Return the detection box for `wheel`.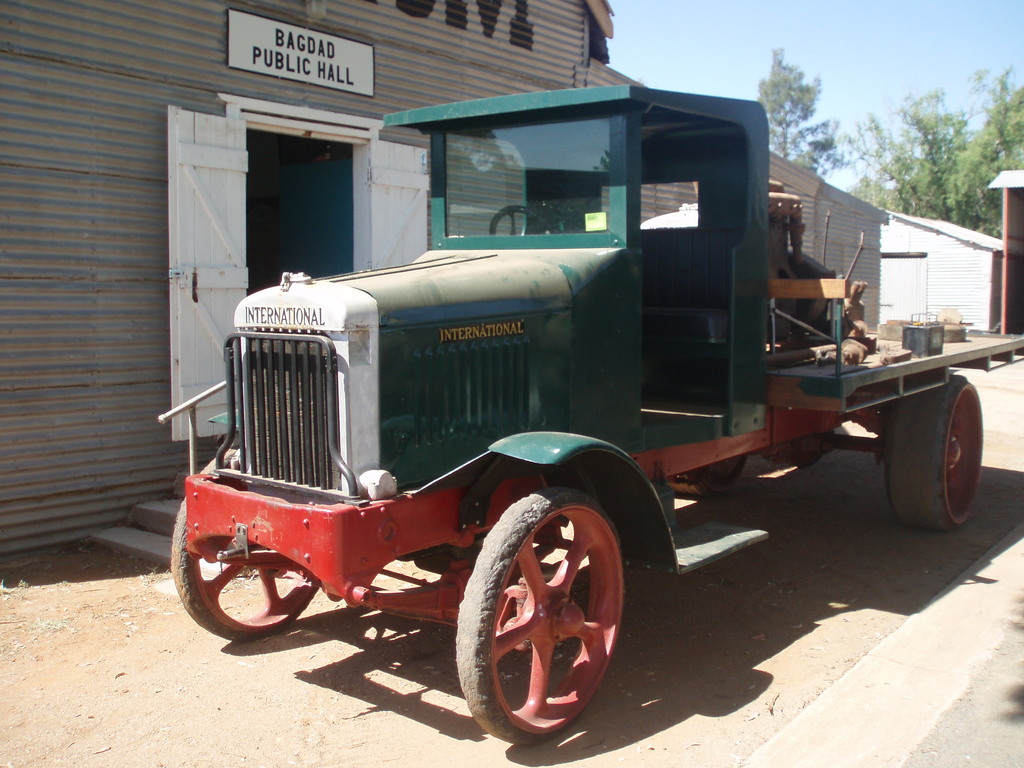
<bbox>447, 476, 621, 746</bbox>.
